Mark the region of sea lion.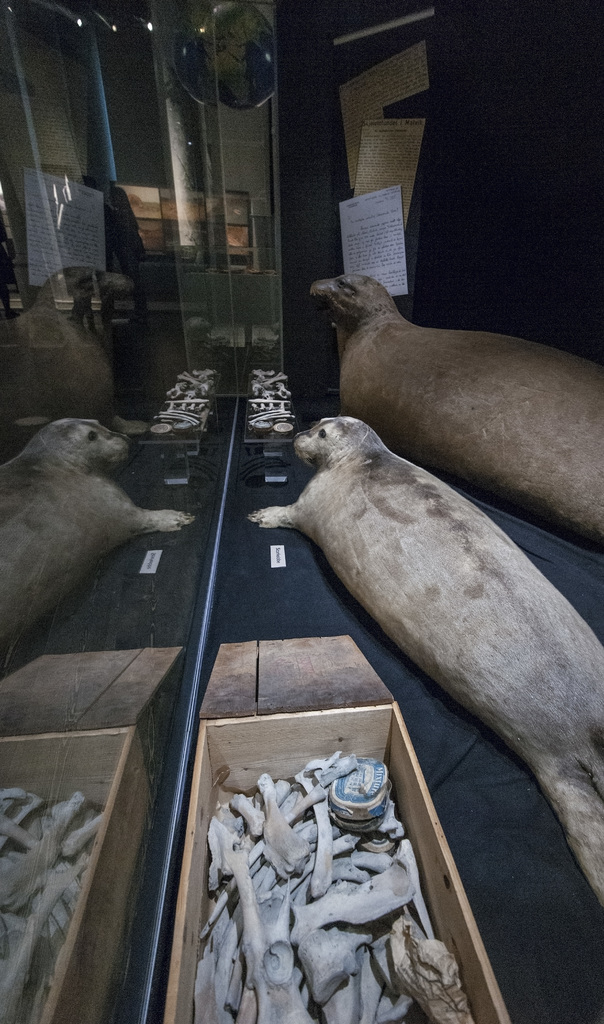
Region: (315, 266, 597, 550).
